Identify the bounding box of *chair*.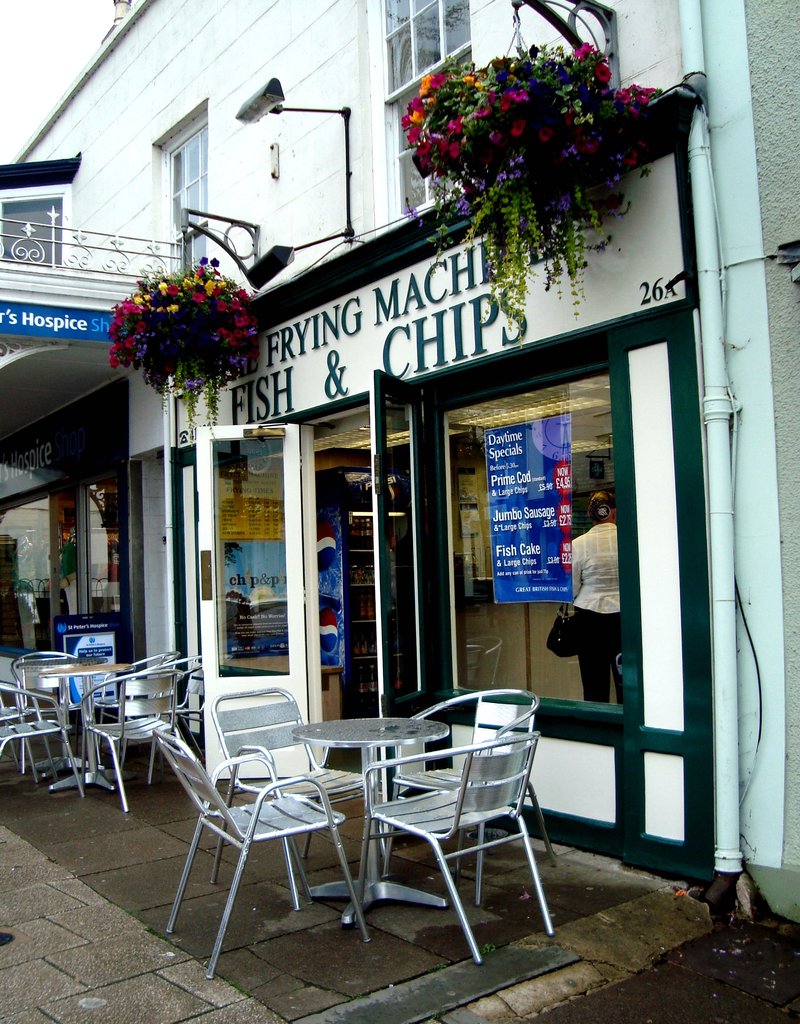
217 687 382 908.
